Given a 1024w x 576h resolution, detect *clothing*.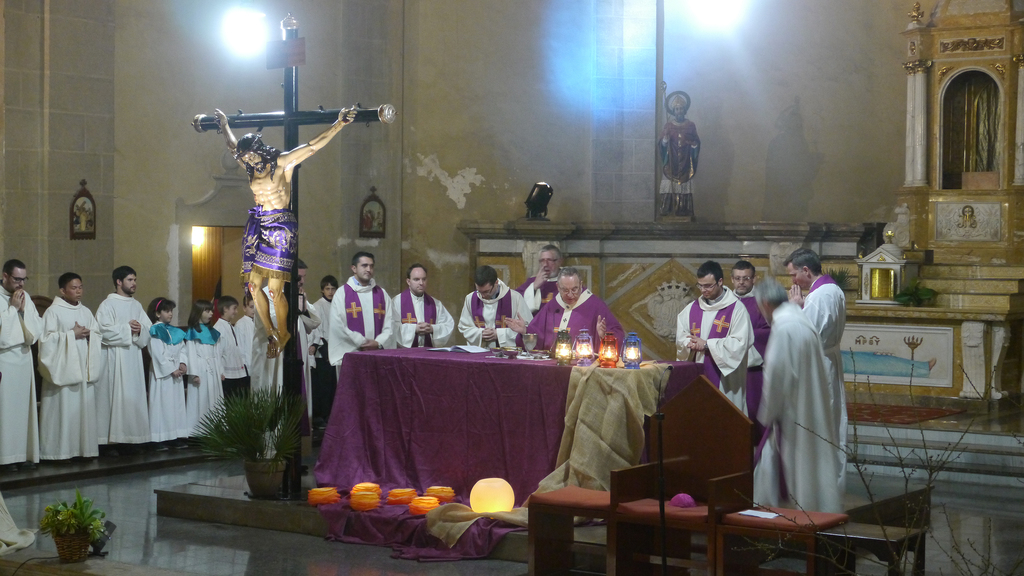
select_region(756, 294, 842, 514).
